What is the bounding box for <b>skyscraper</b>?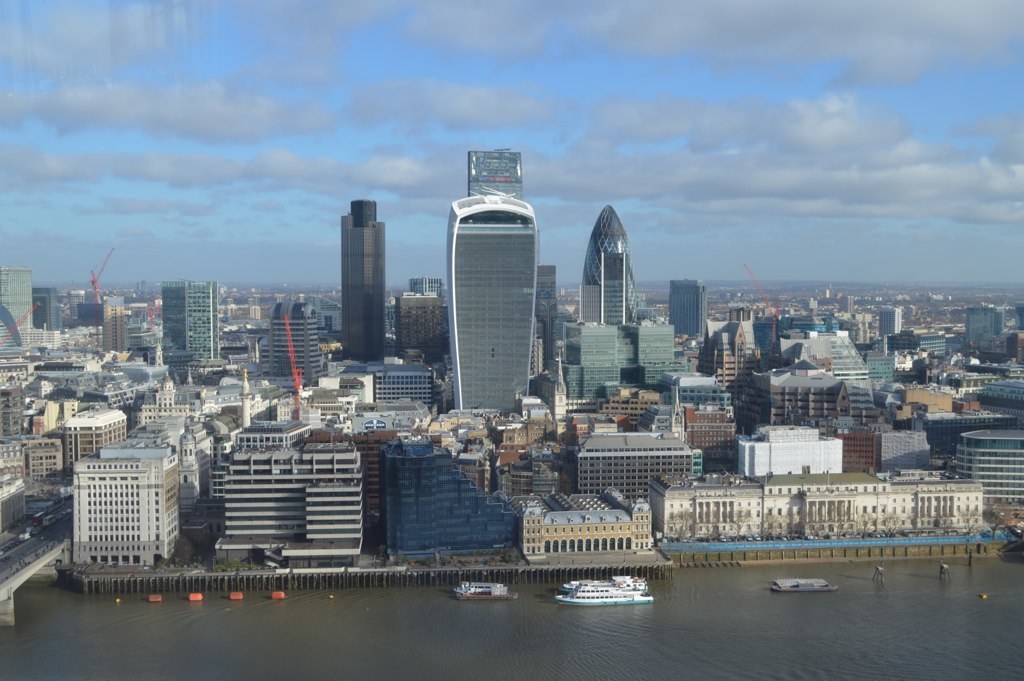
(left=210, top=400, right=381, bottom=563).
